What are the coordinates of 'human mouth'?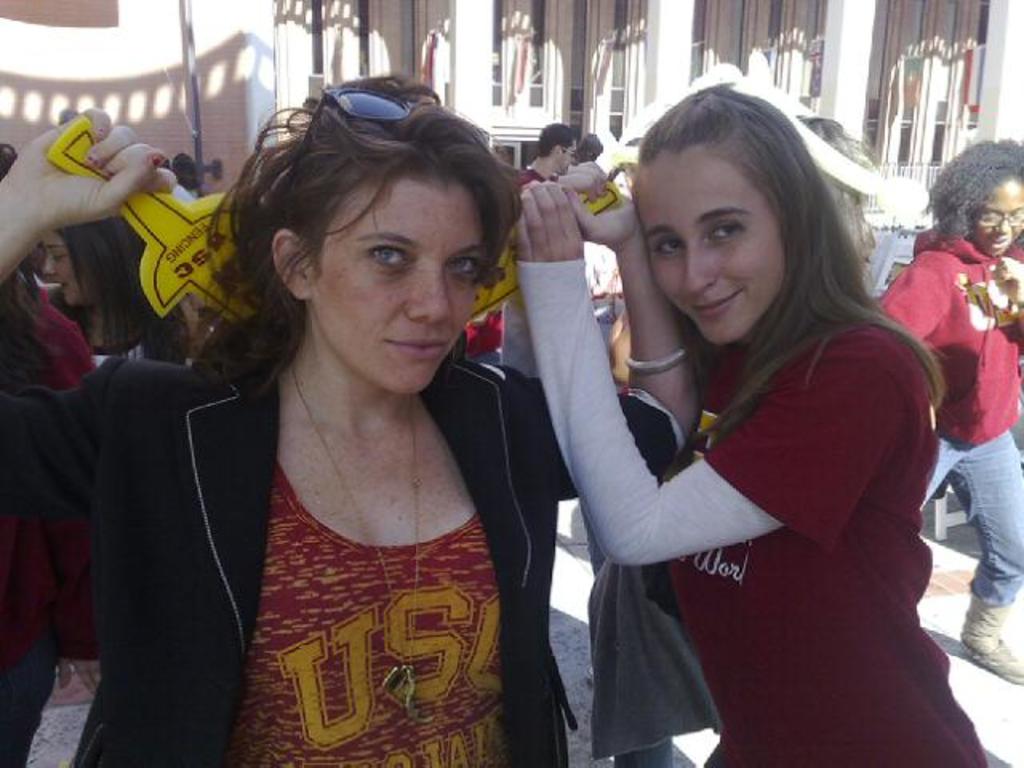
bbox(688, 288, 742, 317).
